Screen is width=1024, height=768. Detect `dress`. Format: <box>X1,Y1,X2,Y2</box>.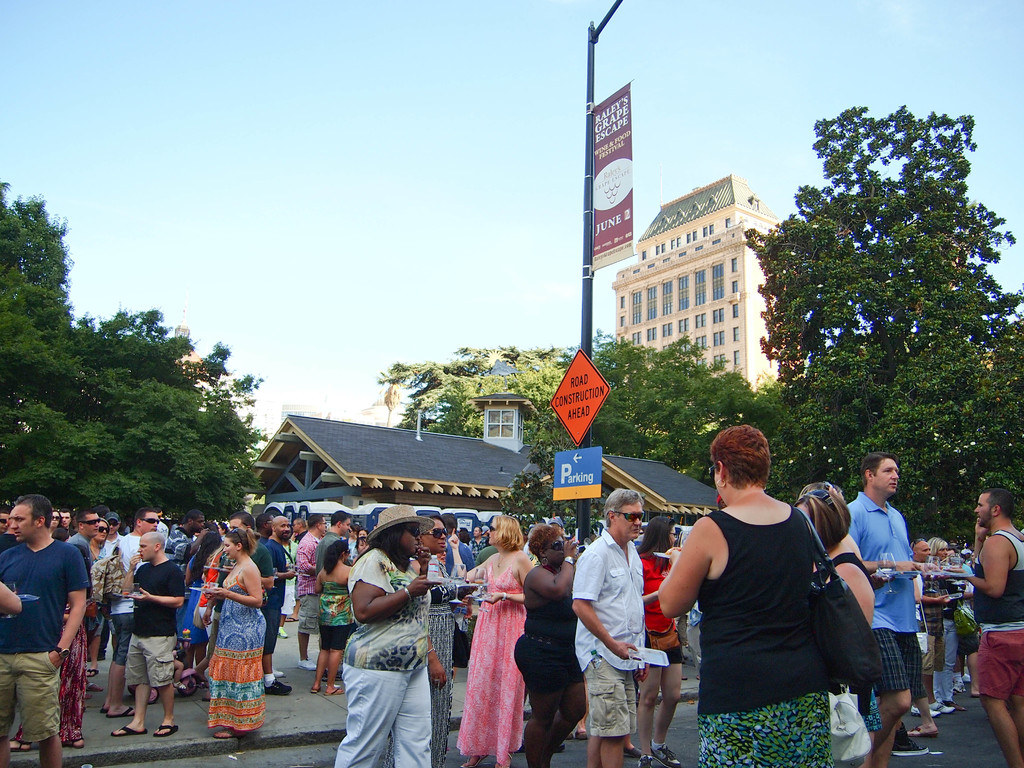
<box>463,568,535,748</box>.
